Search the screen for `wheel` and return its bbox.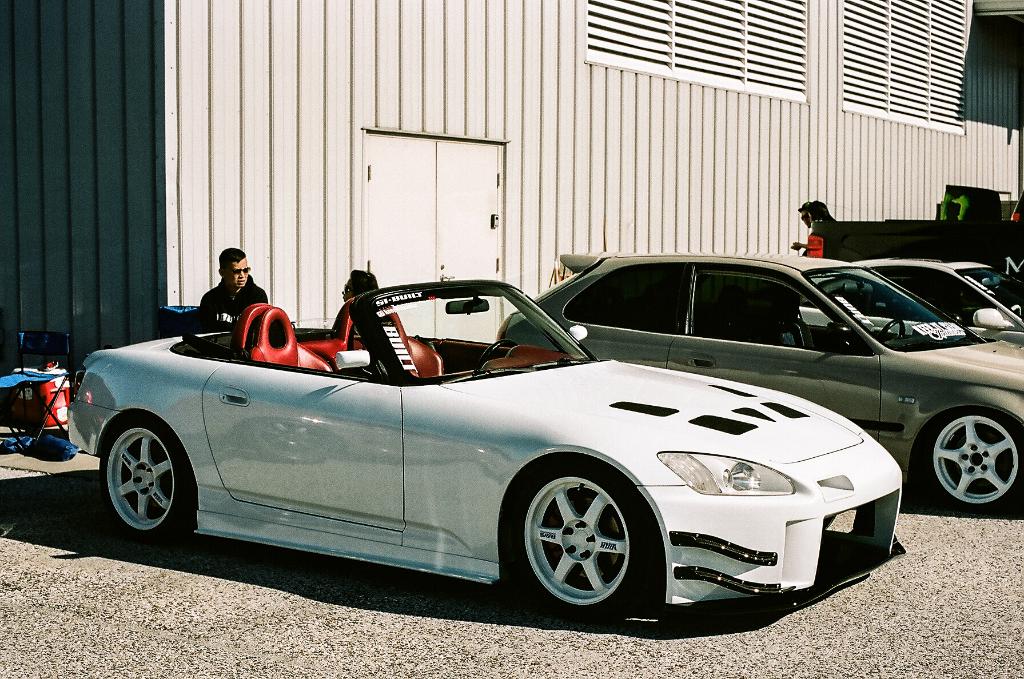
Found: bbox=[929, 407, 1023, 506].
